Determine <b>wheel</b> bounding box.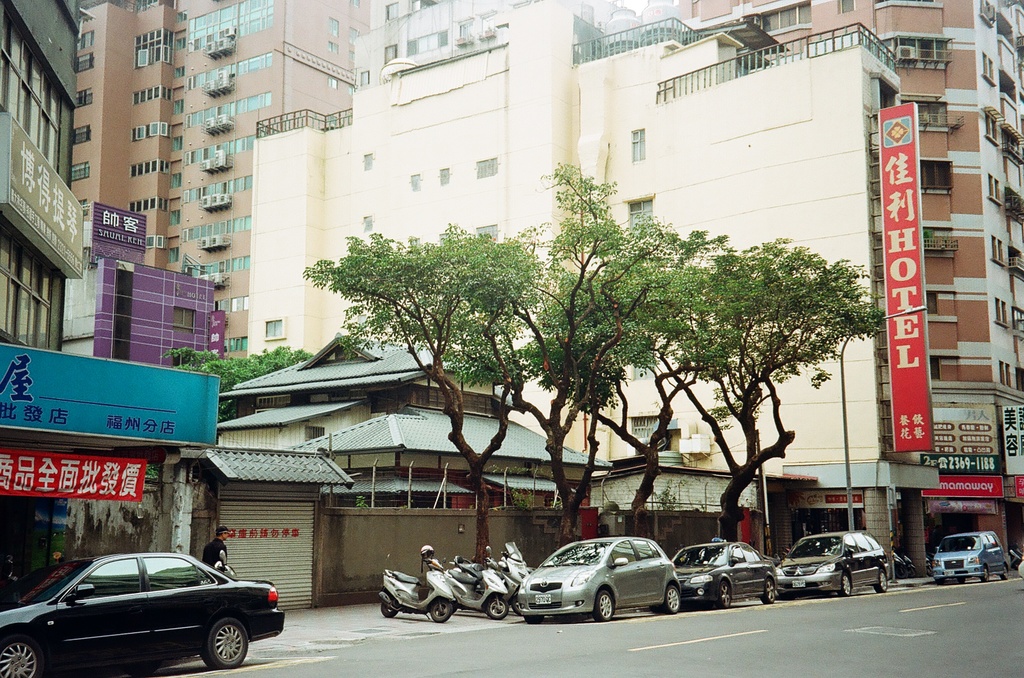
Determined: BBox(486, 599, 508, 619).
